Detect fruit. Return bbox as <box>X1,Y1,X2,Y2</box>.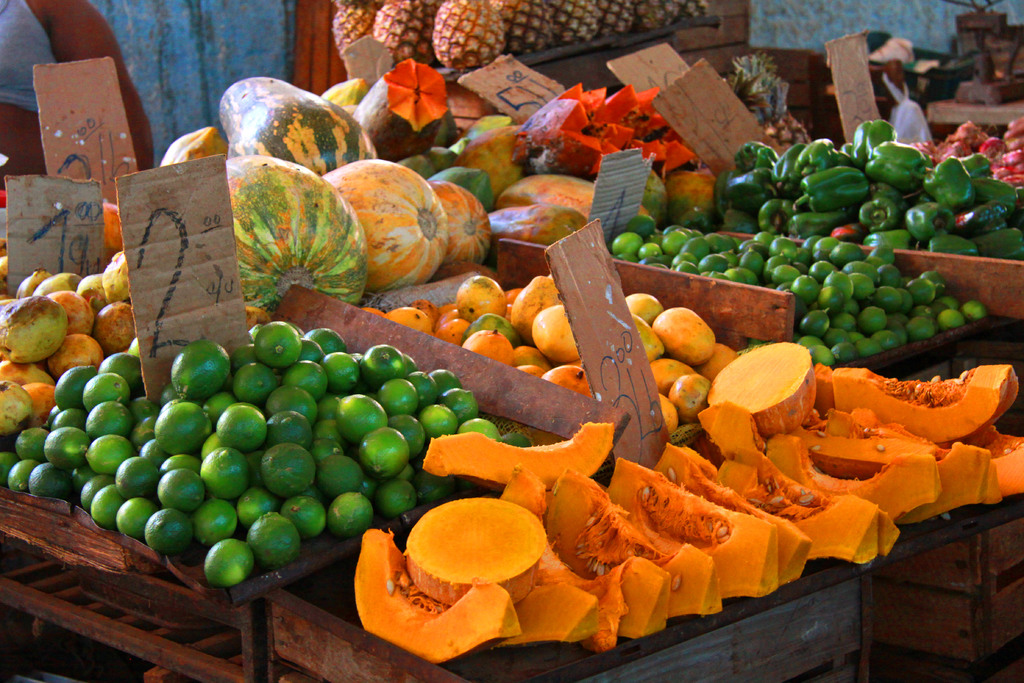
<box>356,56,453,157</box>.
